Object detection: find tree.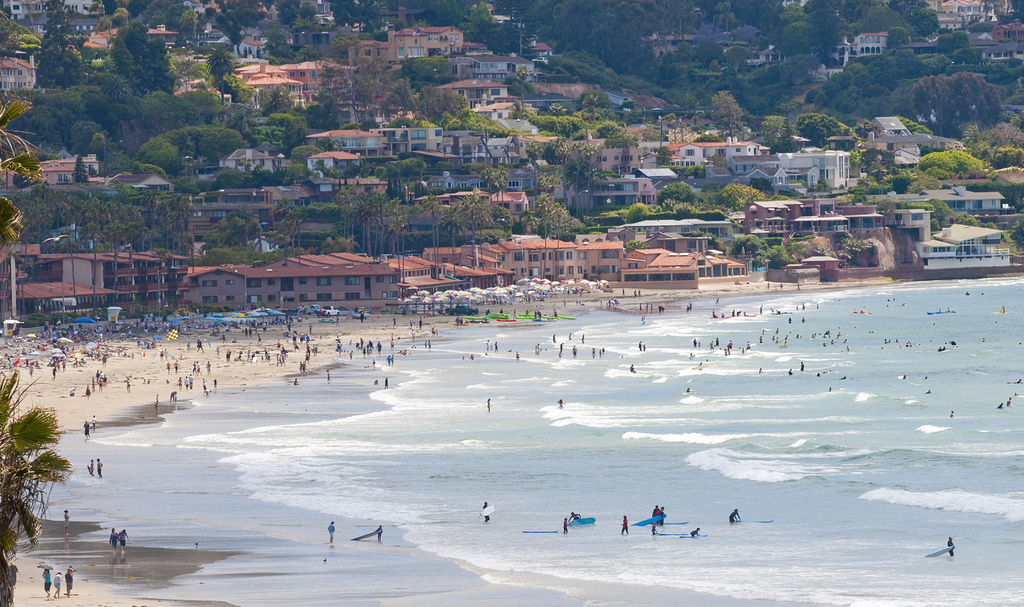
BBox(555, 204, 571, 278).
